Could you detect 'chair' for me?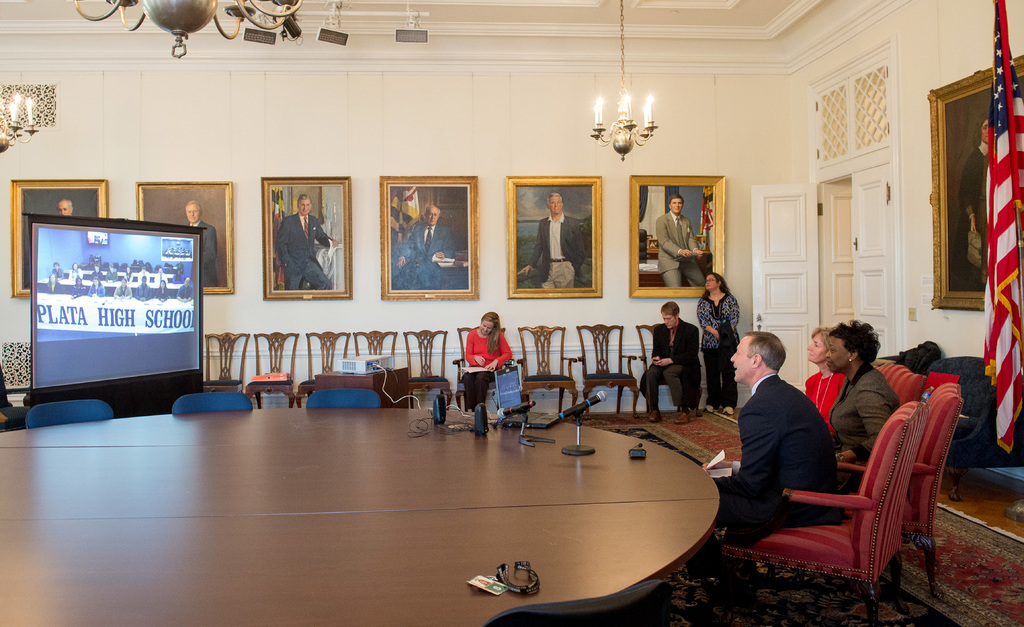
Detection result: box=[203, 328, 252, 397].
